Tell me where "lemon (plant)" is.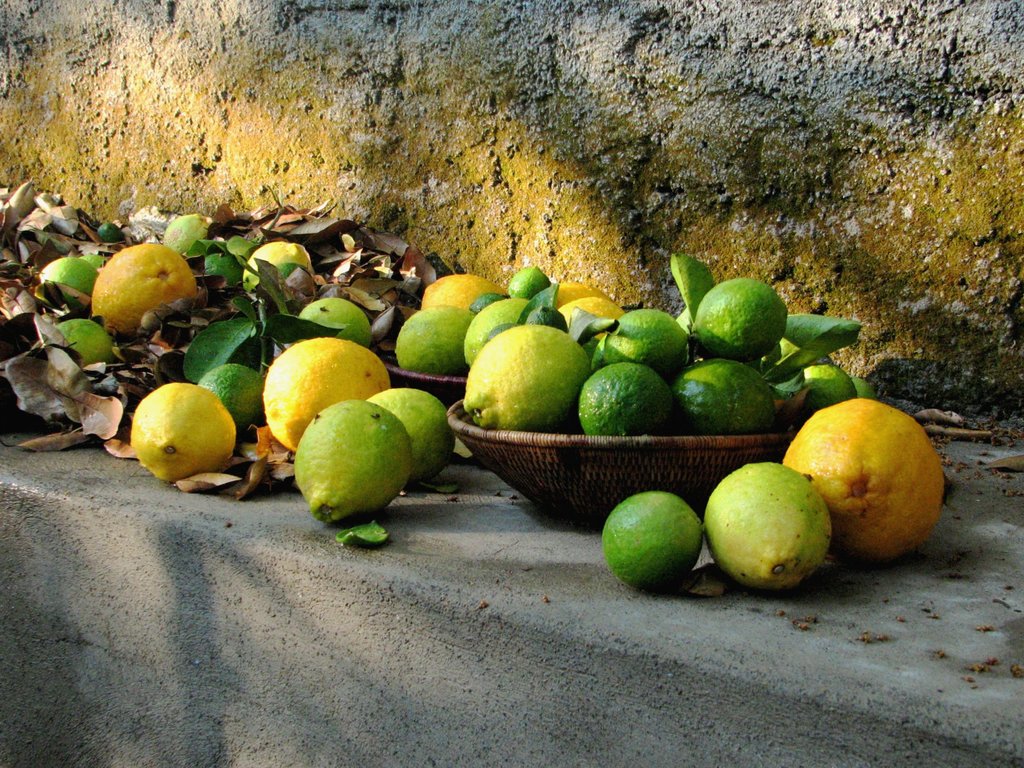
"lemon (plant)" is at detection(94, 247, 200, 339).
